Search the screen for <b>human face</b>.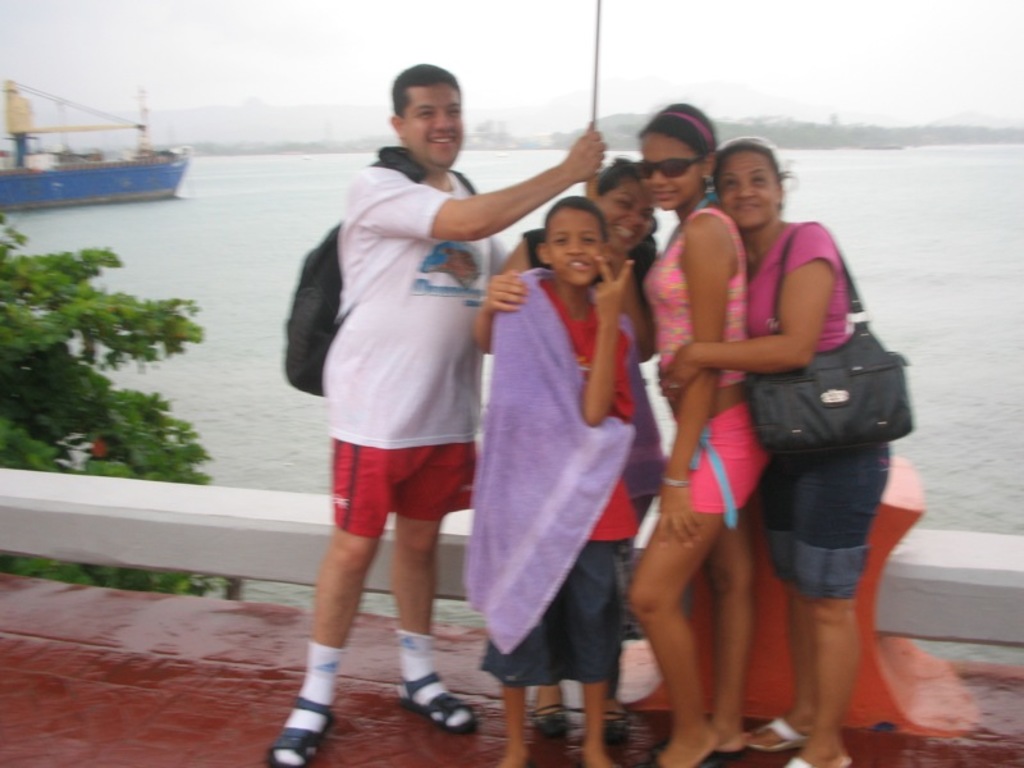
Found at (left=401, top=83, right=462, bottom=163).
